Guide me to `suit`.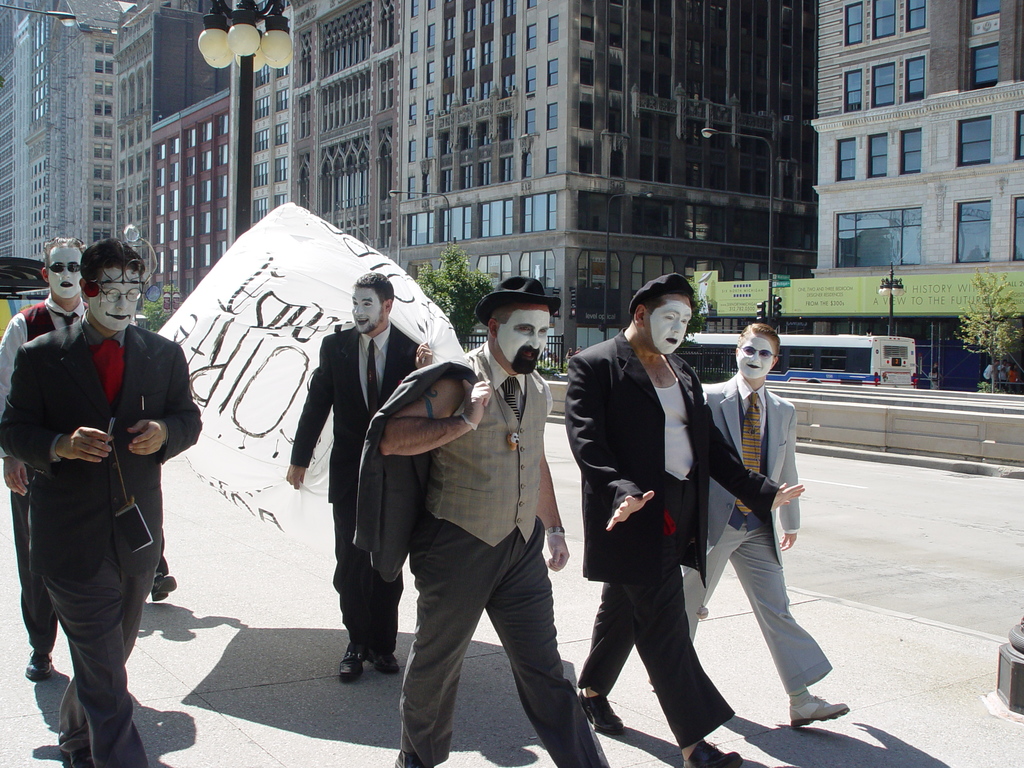
Guidance: (x1=287, y1=320, x2=426, y2=639).
